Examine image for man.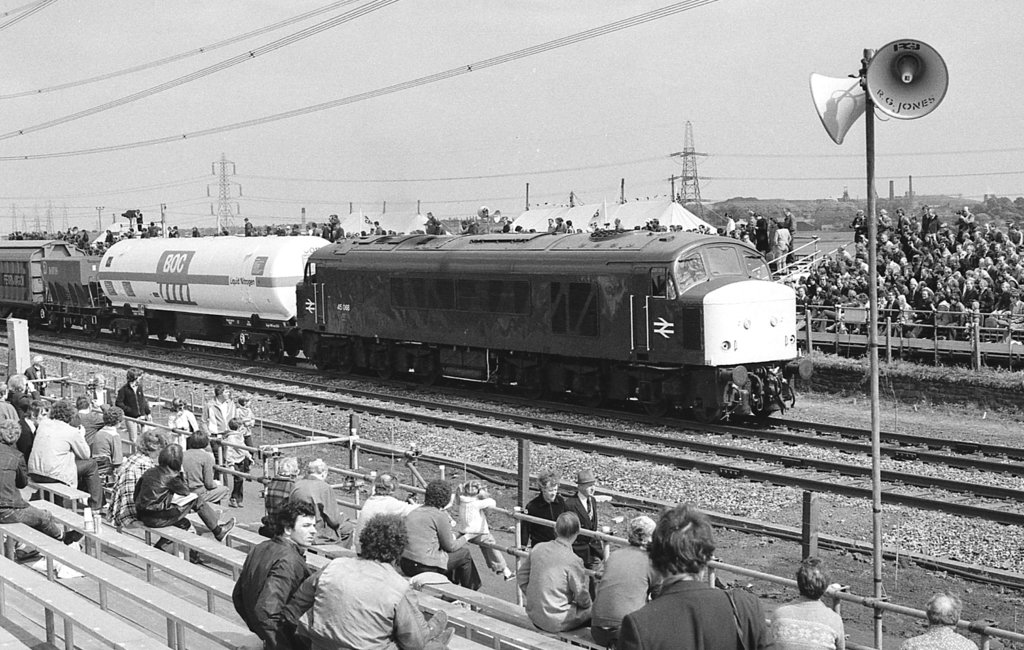
Examination result: [232, 494, 321, 649].
